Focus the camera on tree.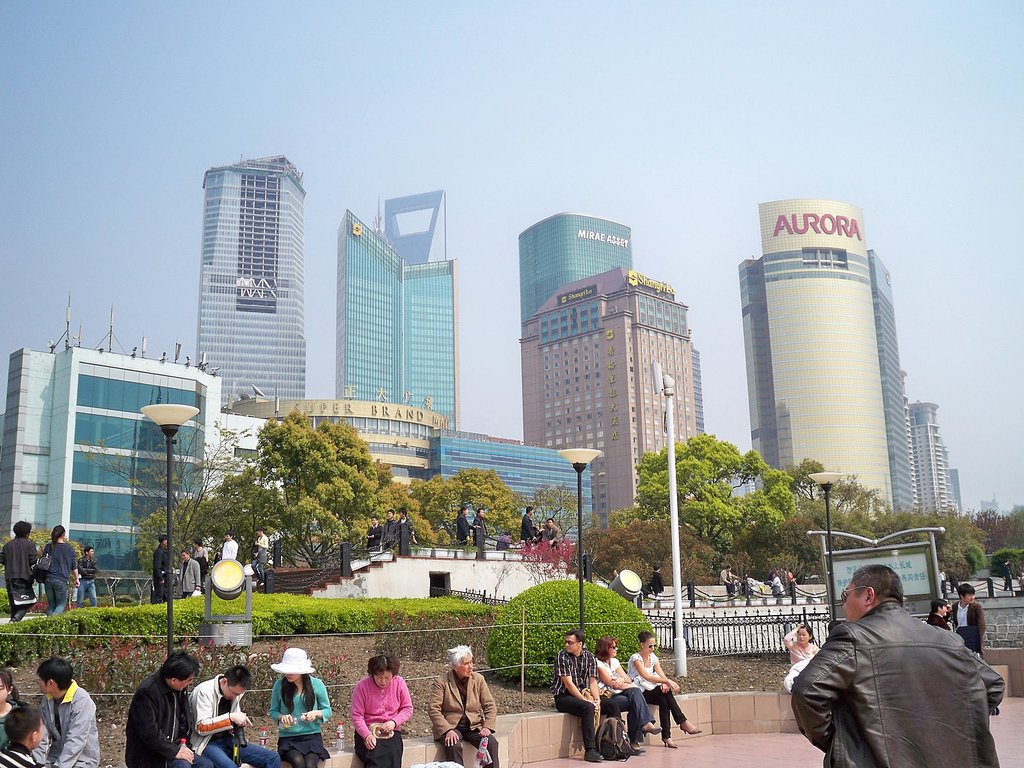
Focus region: [803,466,886,544].
